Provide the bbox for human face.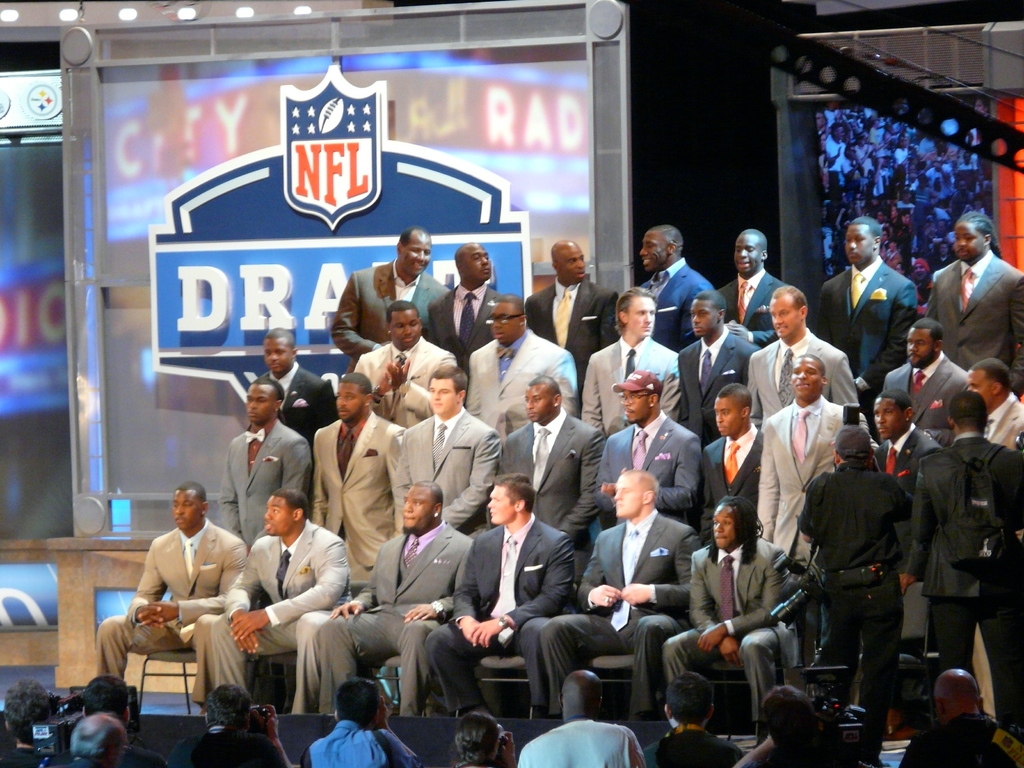
844, 224, 876, 264.
